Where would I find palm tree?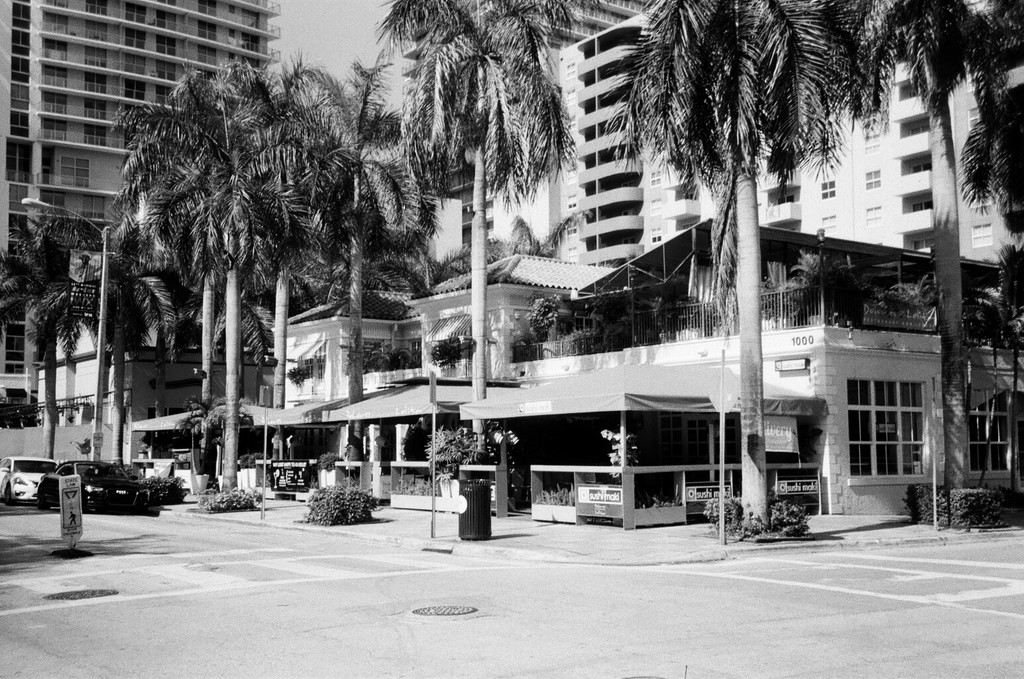
At box(300, 62, 396, 399).
